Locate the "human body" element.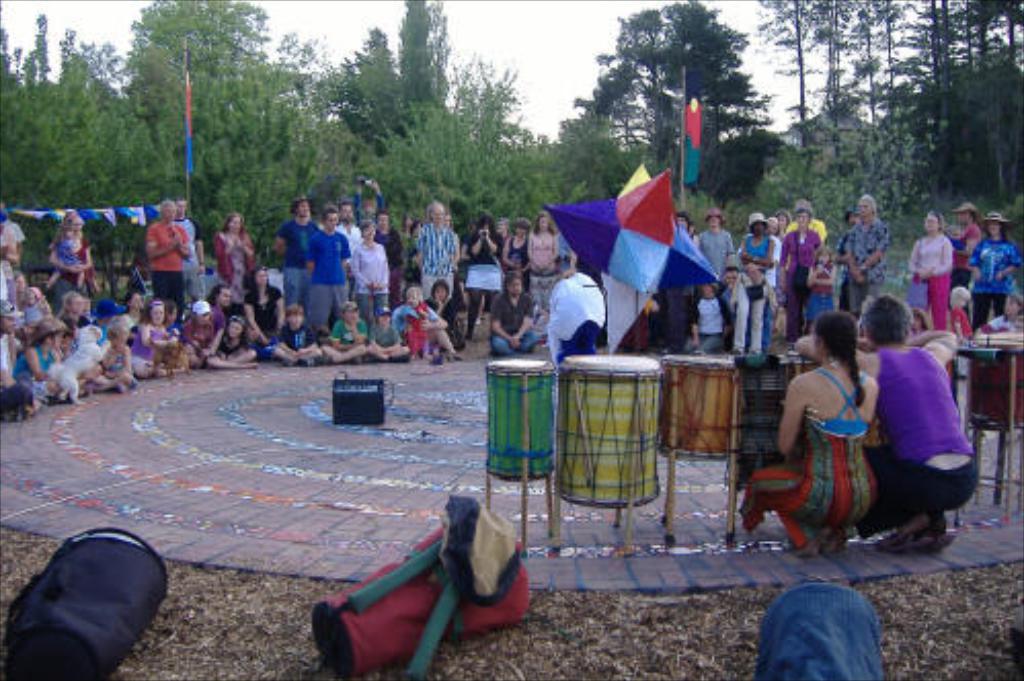
Element bbox: {"x1": 905, "y1": 207, "x2": 954, "y2": 326}.
